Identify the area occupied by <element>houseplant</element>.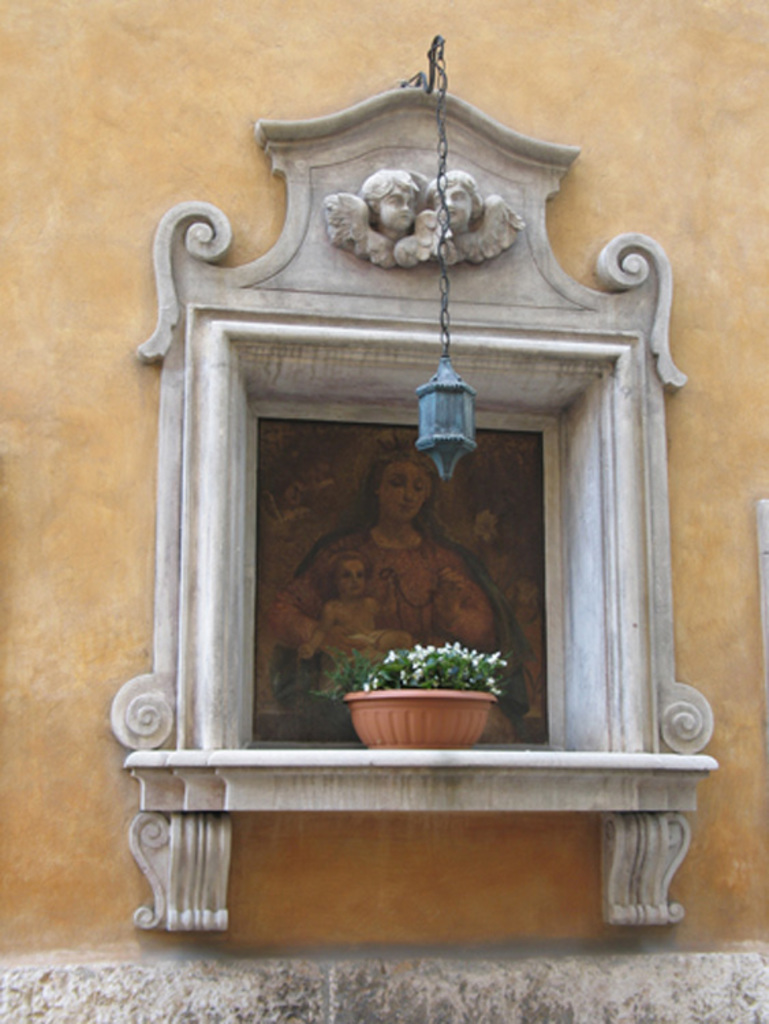
Area: box(321, 634, 509, 748).
